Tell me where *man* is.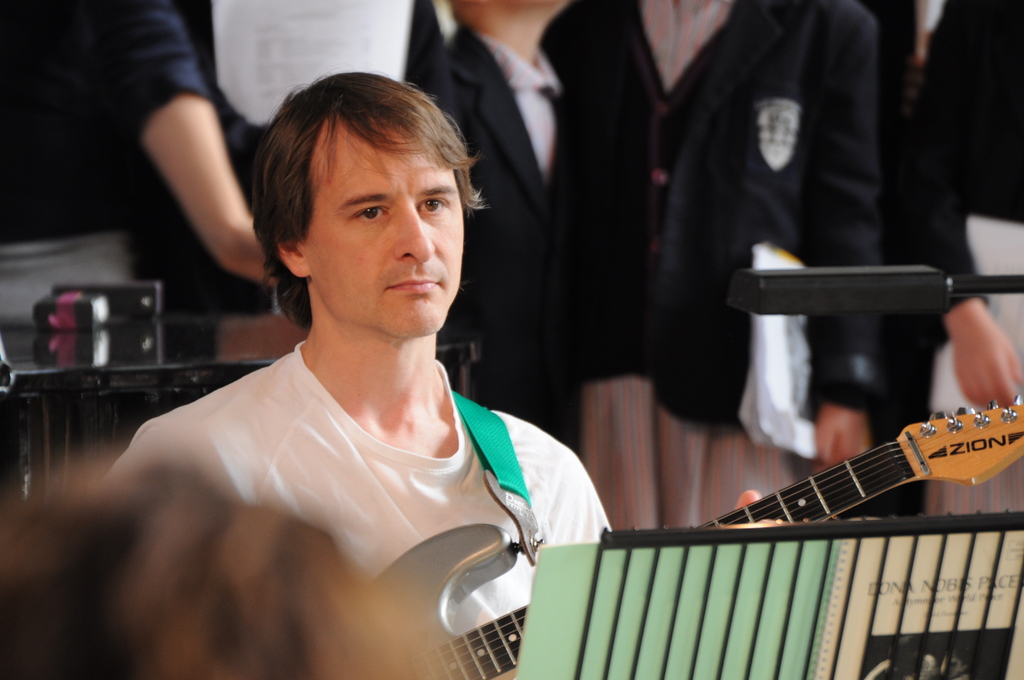
*man* is at locate(44, 62, 645, 649).
